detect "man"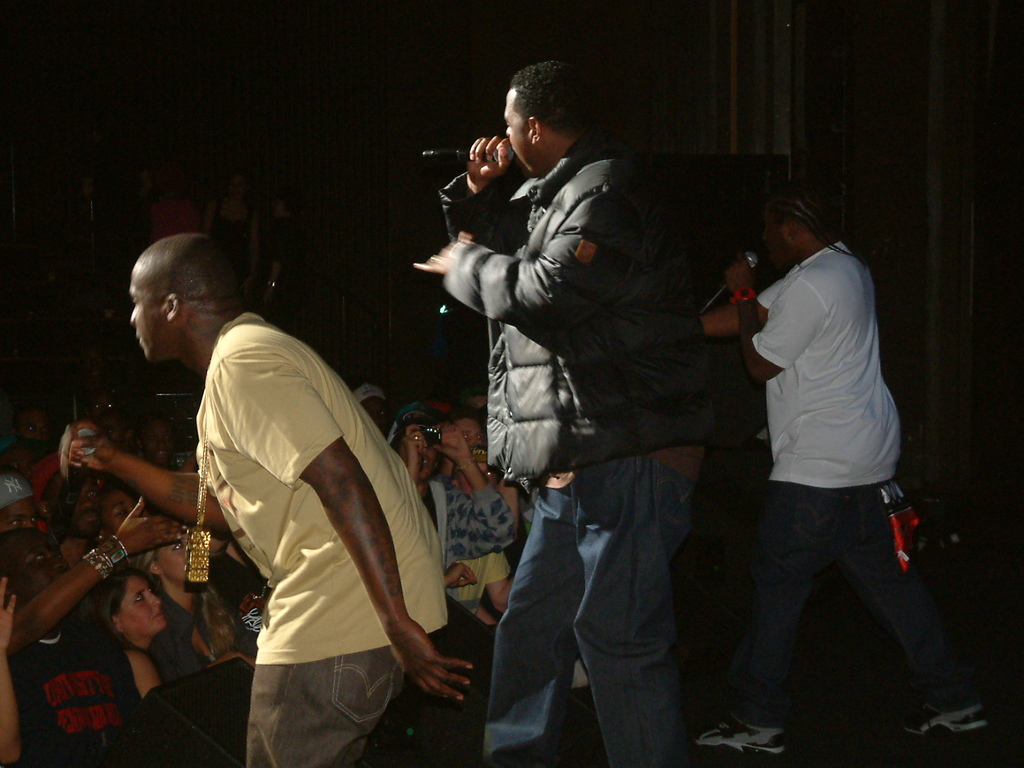
<region>48, 456, 114, 536</region>
